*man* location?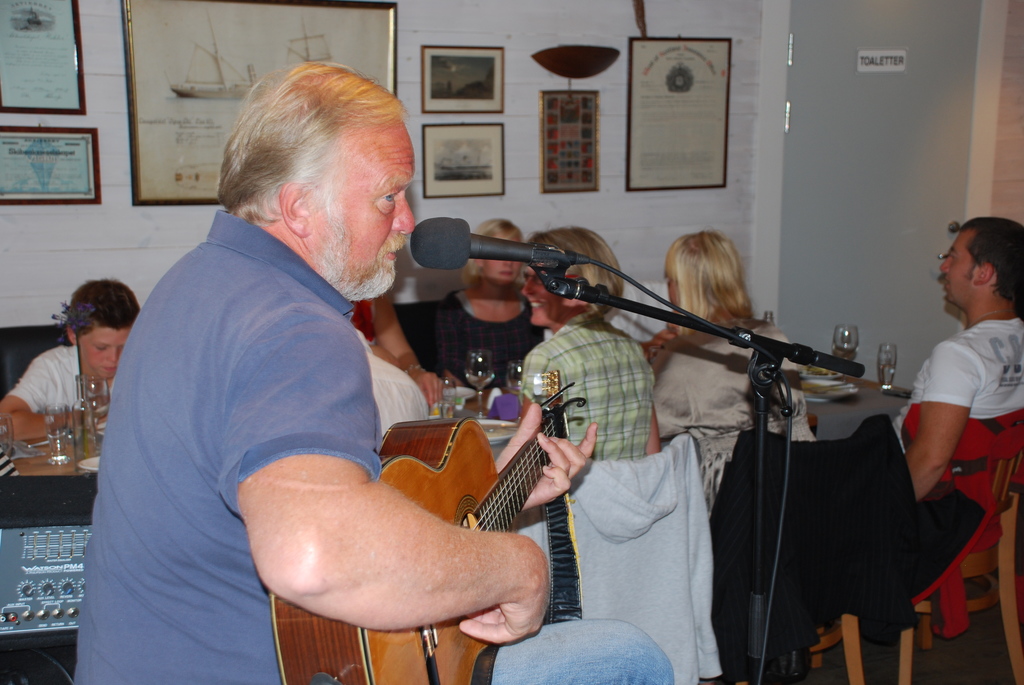
(left=890, top=214, right=1023, bottom=505)
